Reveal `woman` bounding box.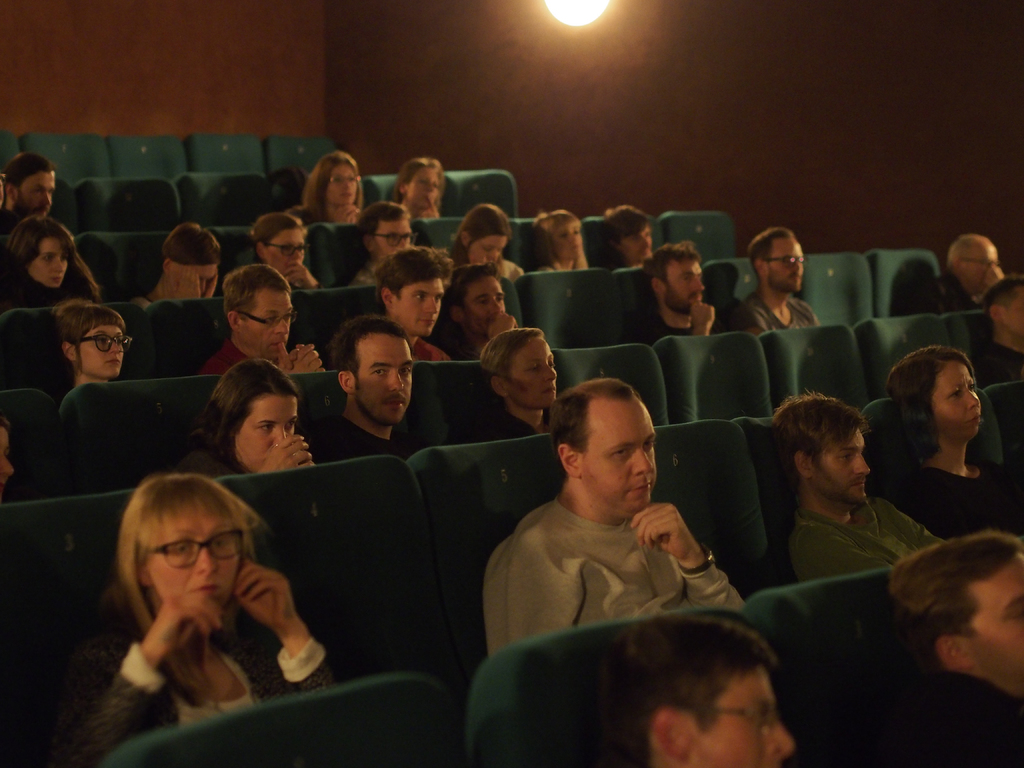
Revealed: box(388, 155, 450, 220).
